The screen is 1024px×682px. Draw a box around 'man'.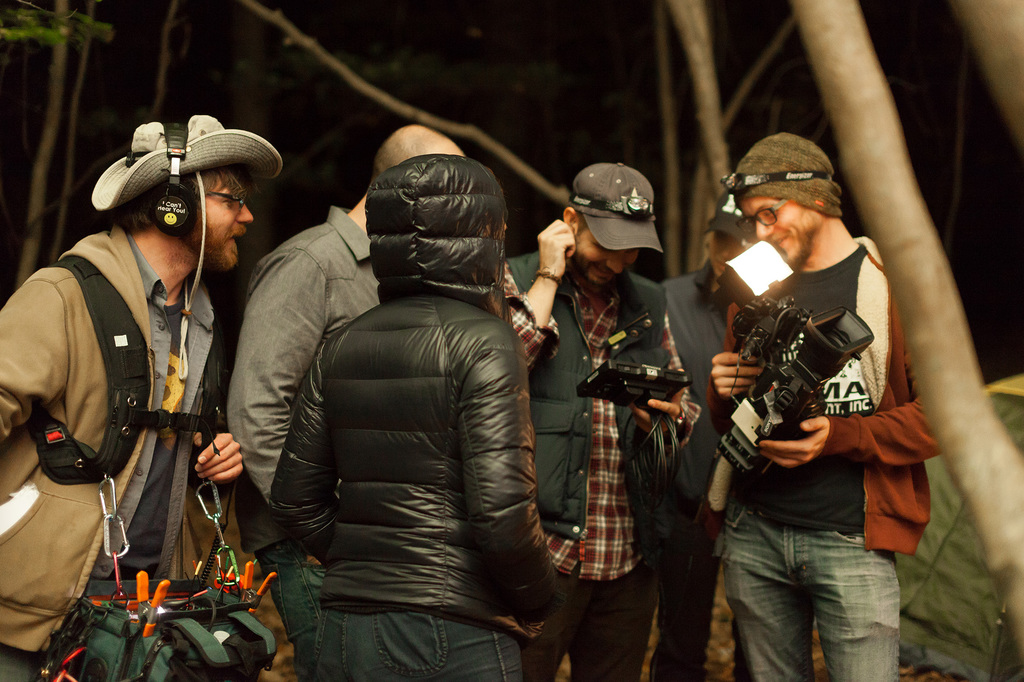
[659, 187, 757, 681].
